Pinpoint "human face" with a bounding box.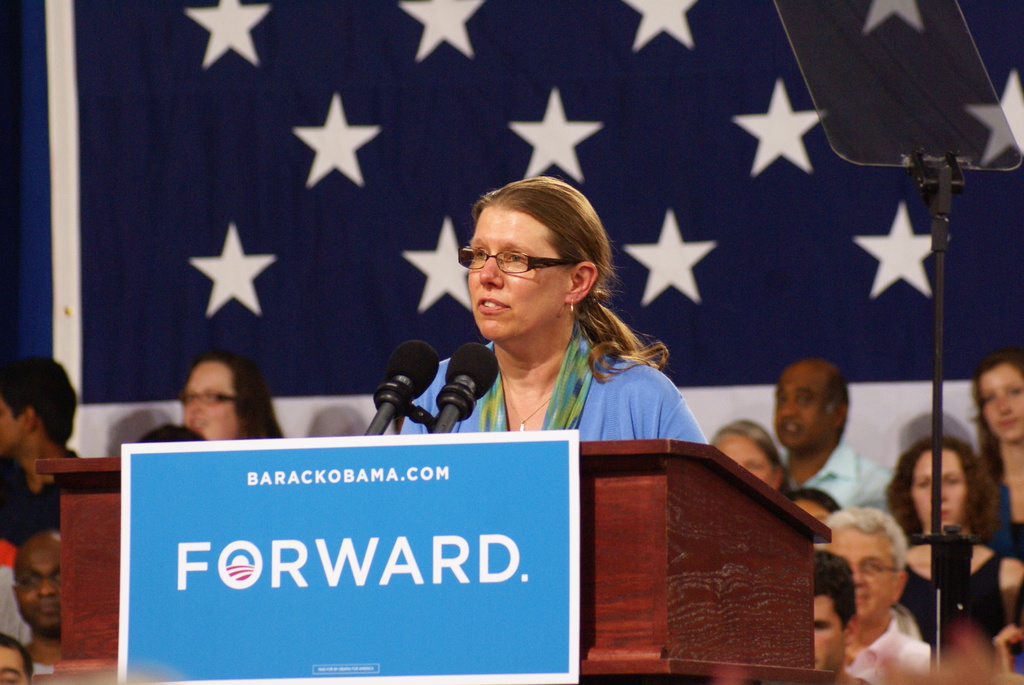
<box>182,359,235,445</box>.
